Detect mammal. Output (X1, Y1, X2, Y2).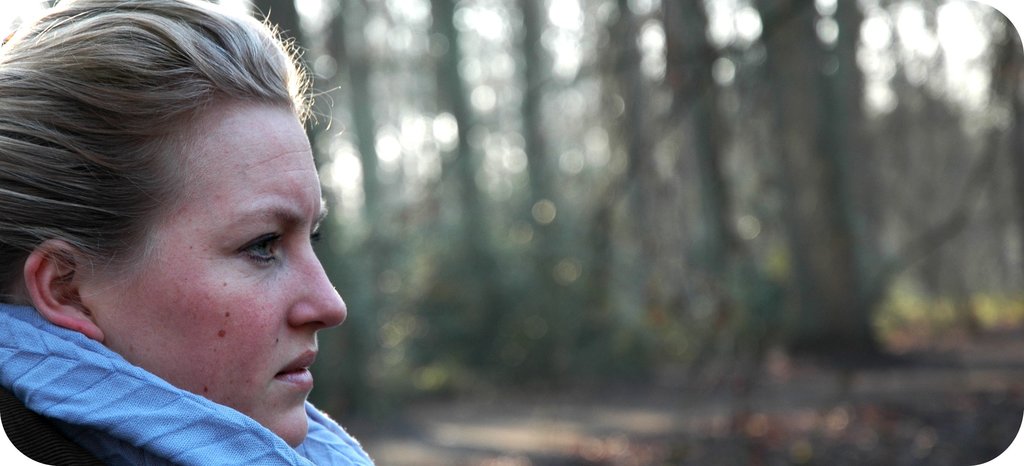
(1, 0, 452, 465).
